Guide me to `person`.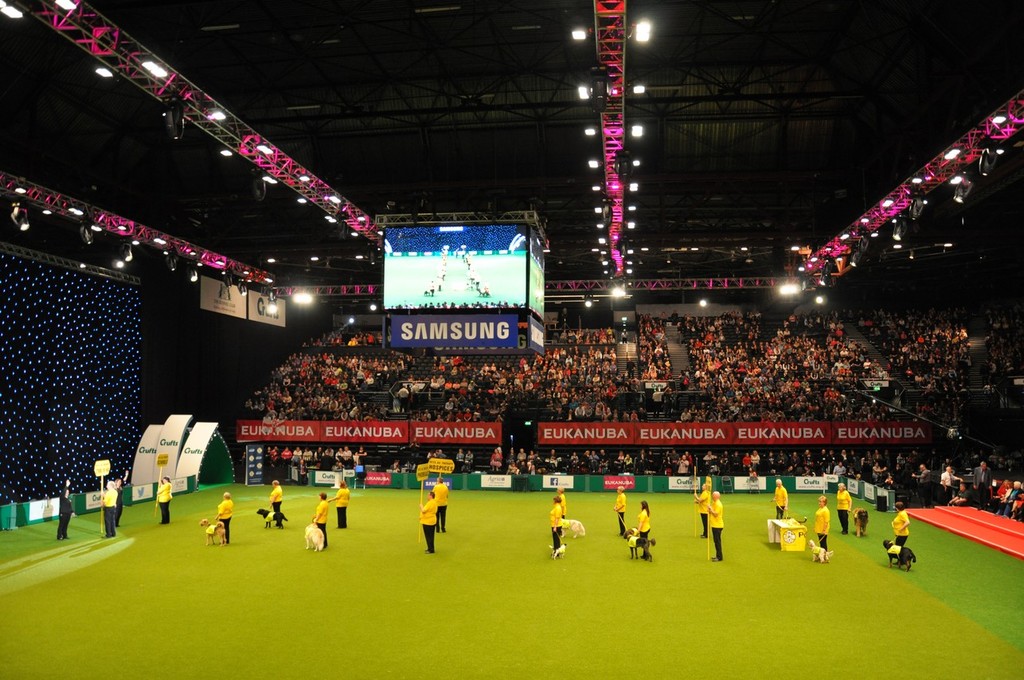
Guidance: [694, 483, 711, 536].
